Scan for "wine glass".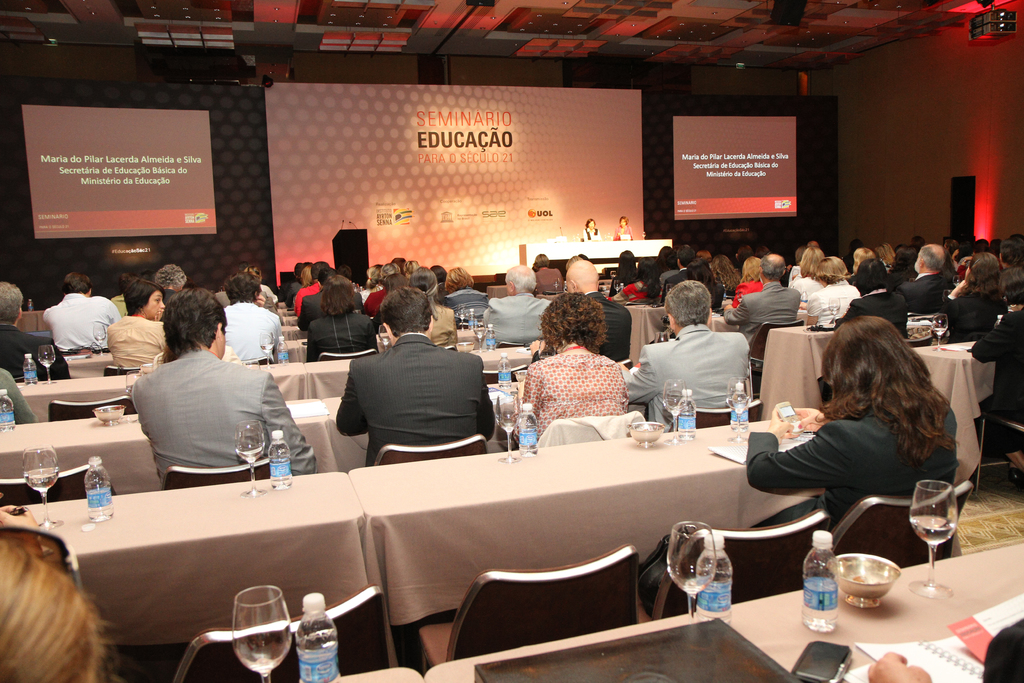
Scan result: 39/340/55/381.
